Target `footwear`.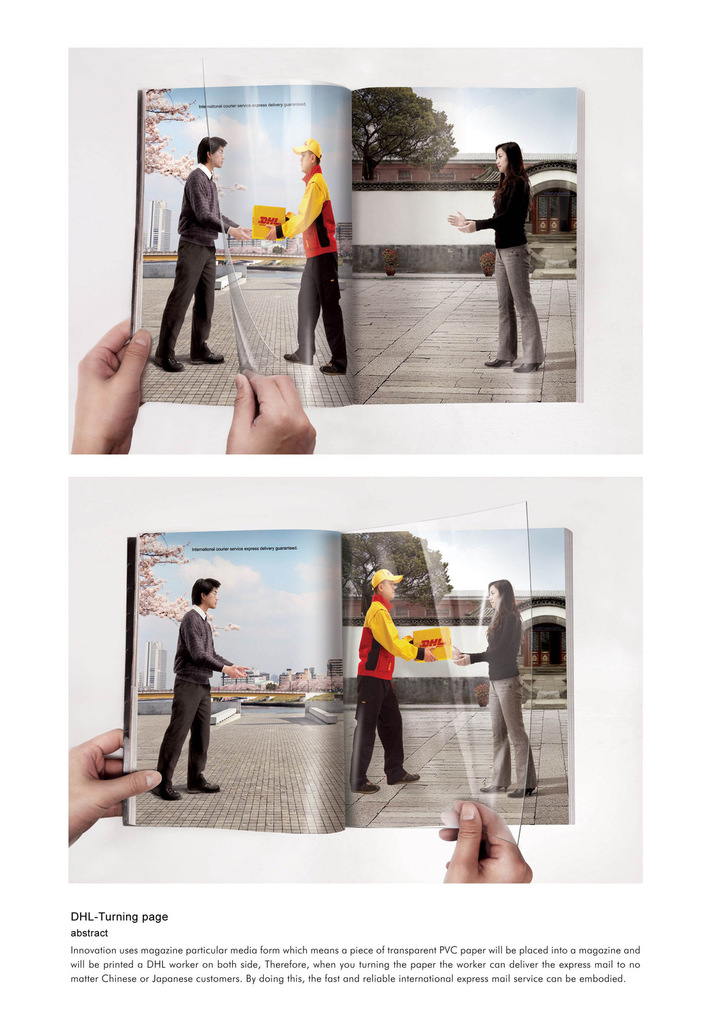
Target region: 351 776 381 795.
